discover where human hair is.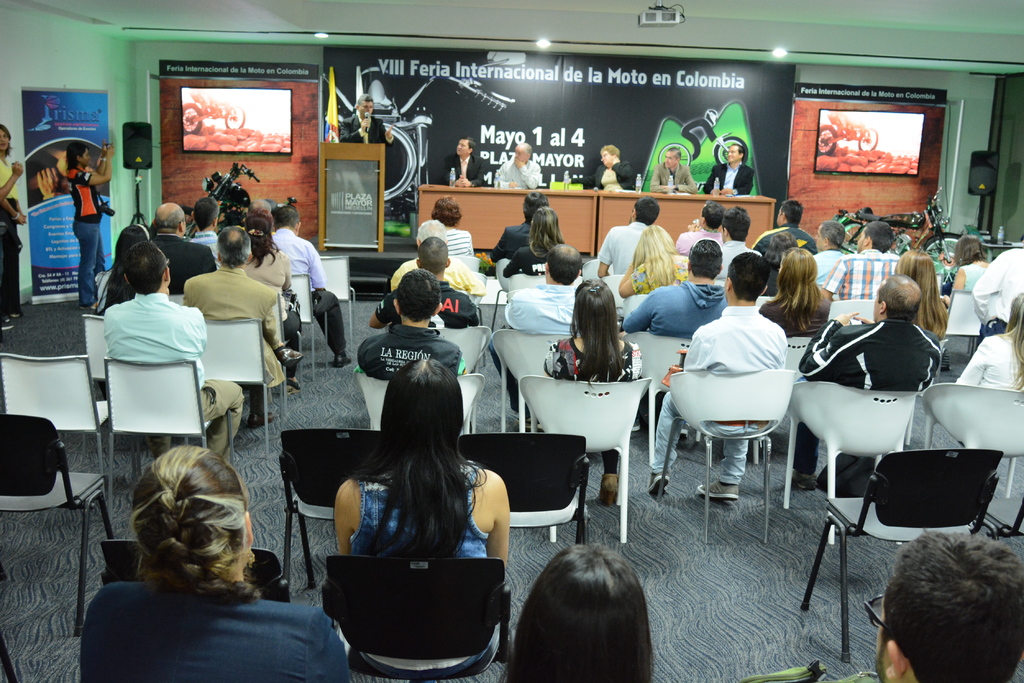
Discovered at <region>397, 268, 442, 322</region>.
